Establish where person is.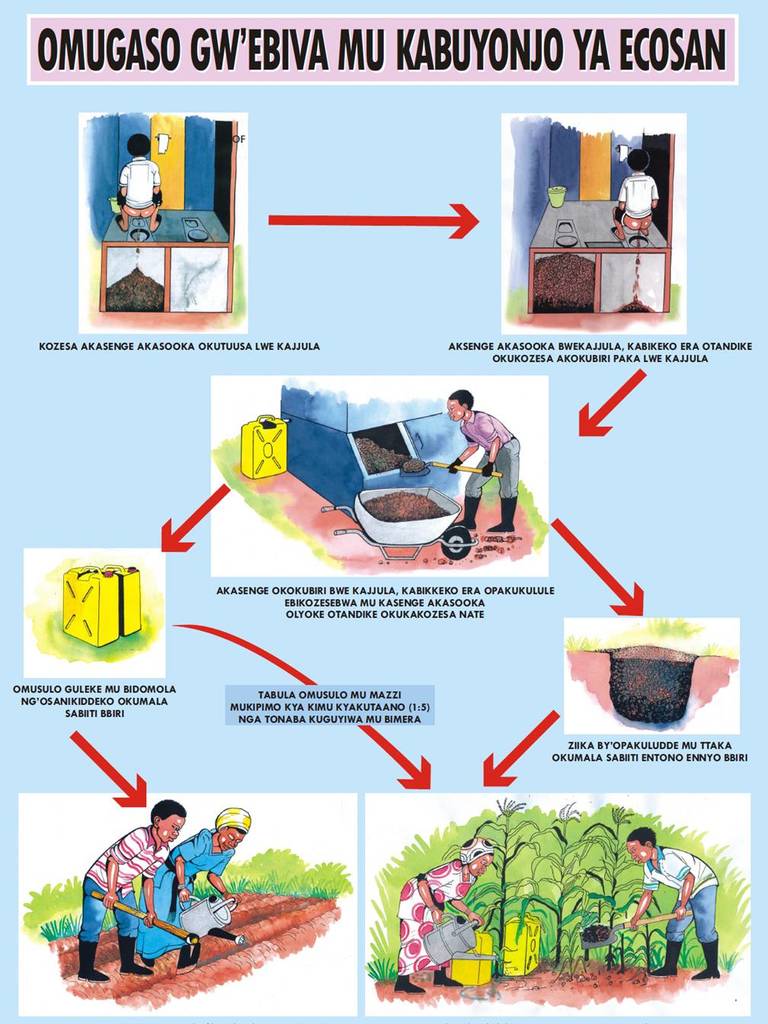
Established at 138/805/264/979.
